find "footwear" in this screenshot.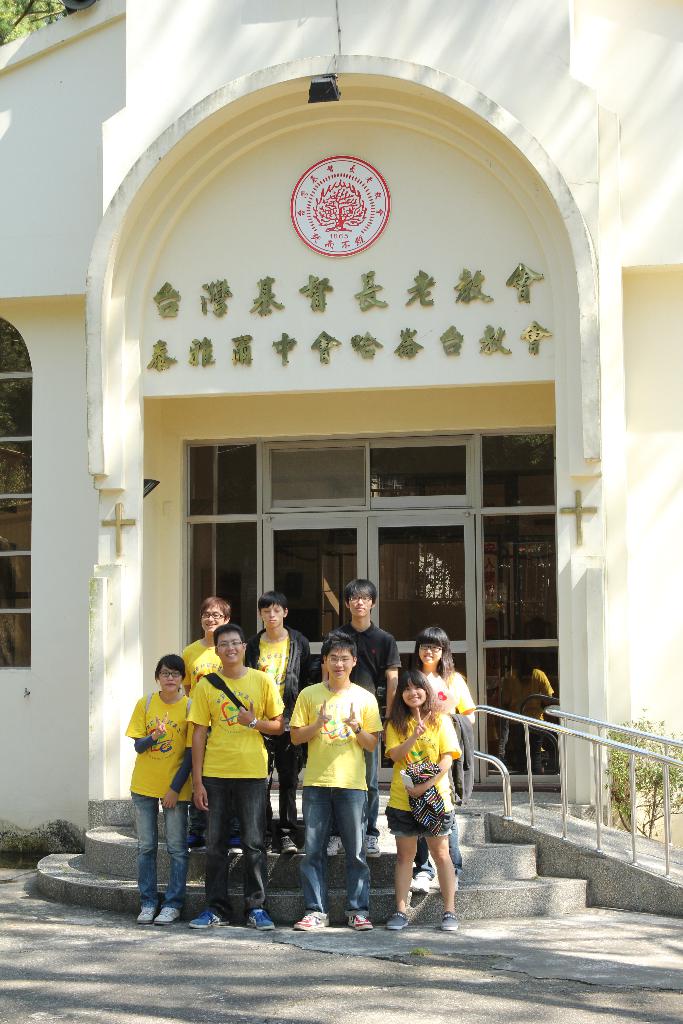
The bounding box for "footwear" is <bbox>136, 902, 160, 927</bbox>.
